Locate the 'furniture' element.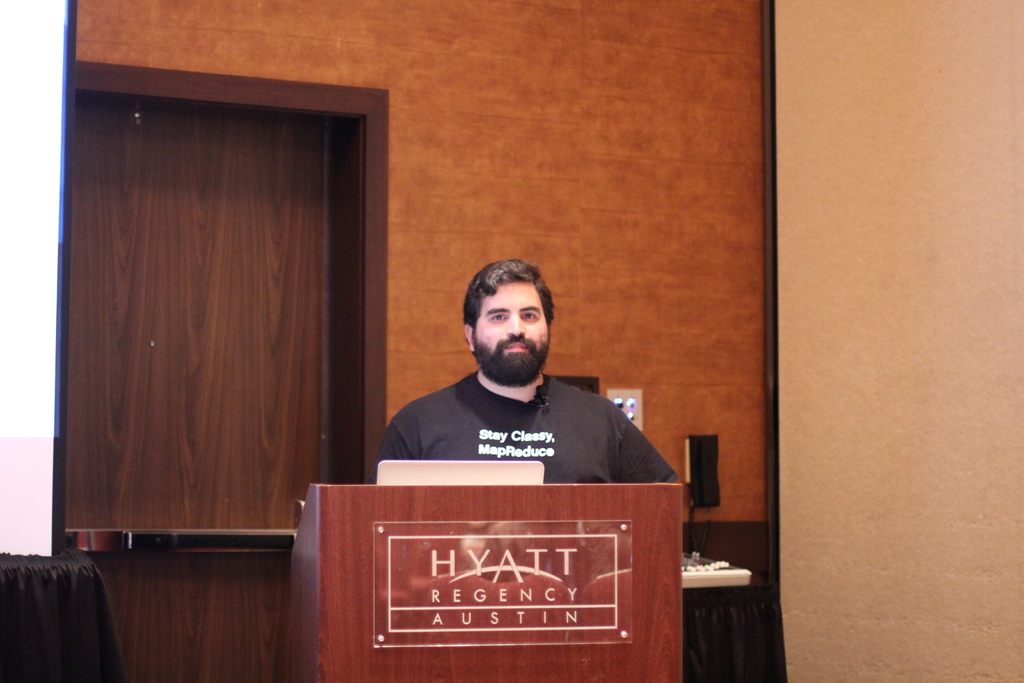
Element bbox: select_region(278, 482, 683, 682).
